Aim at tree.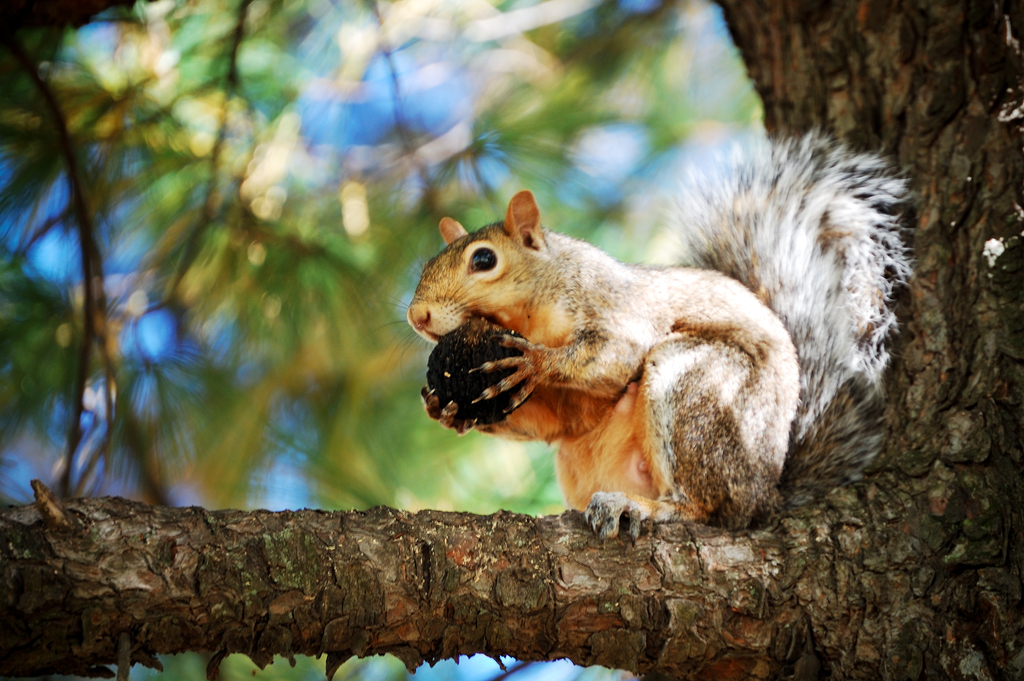
Aimed at Rect(0, 0, 1023, 680).
